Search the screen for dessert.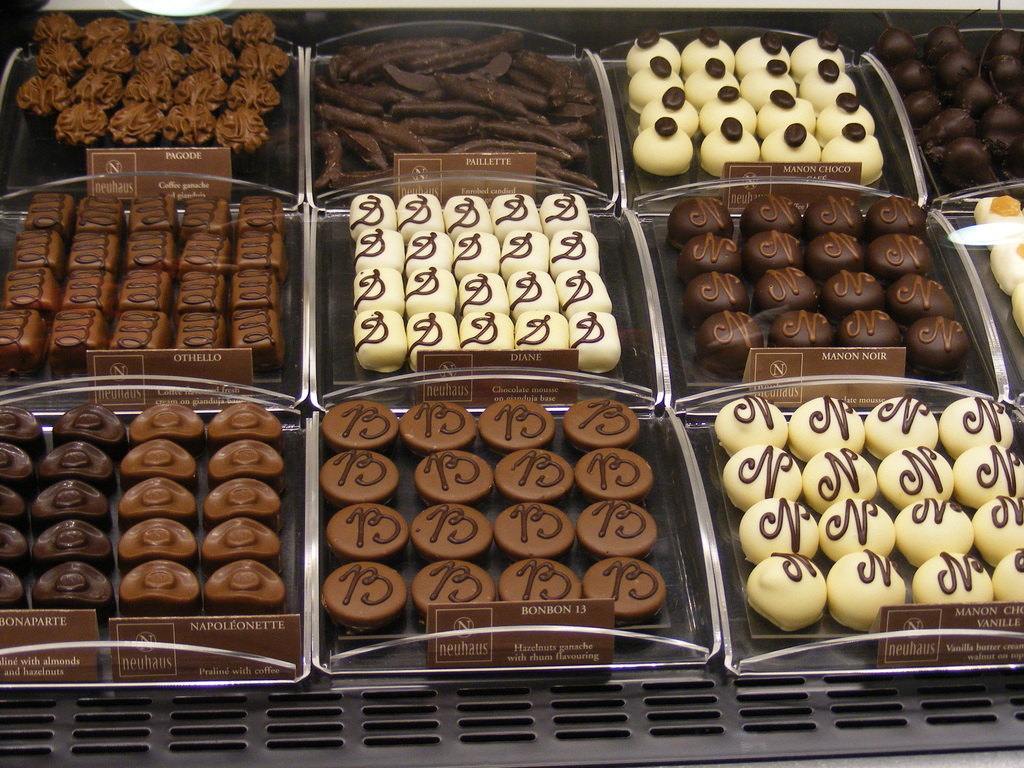
Found at l=0, t=303, r=40, b=363.
